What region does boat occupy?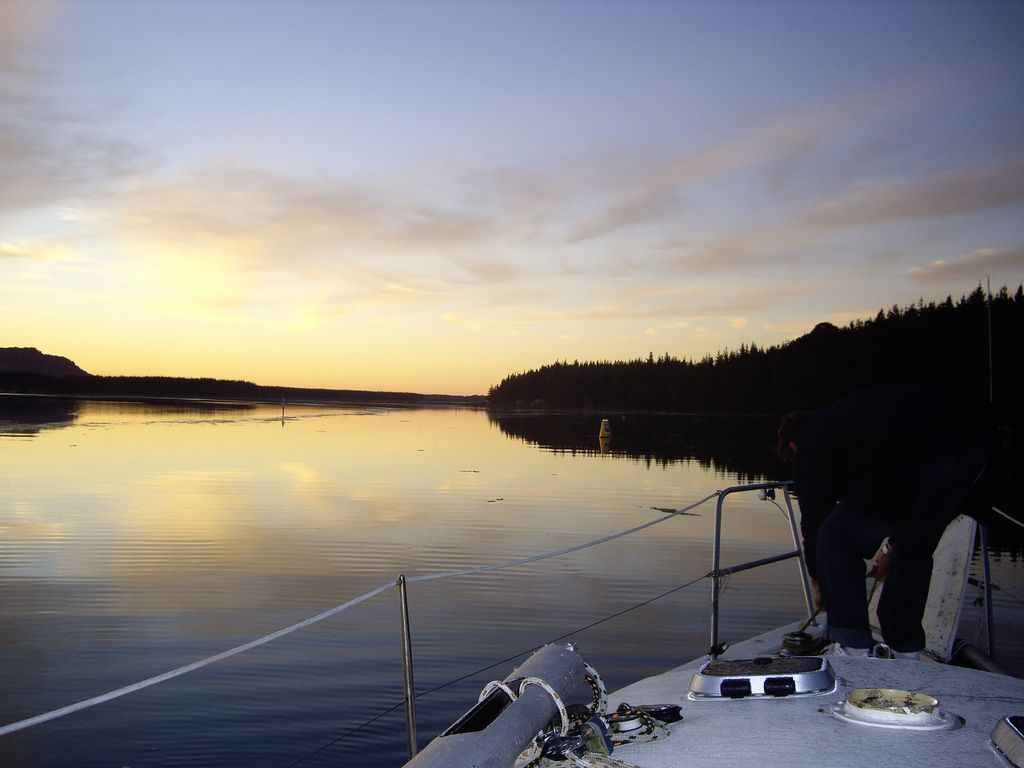
box=[0, 477, 1023, 767].
